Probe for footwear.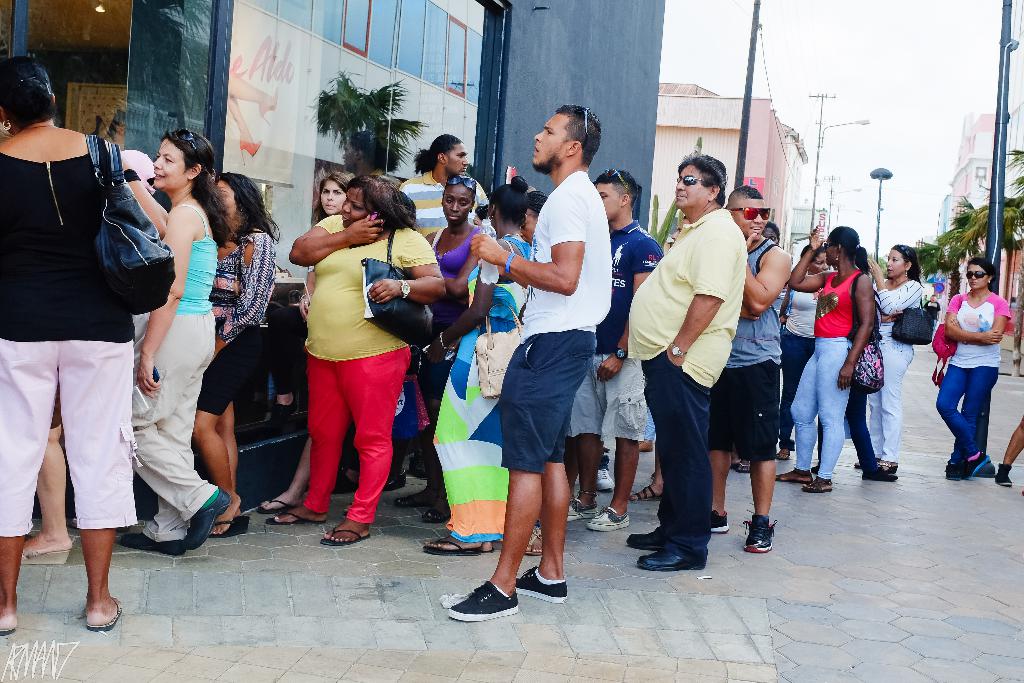
Probe result: Rect(20, 548, 68, 567).
